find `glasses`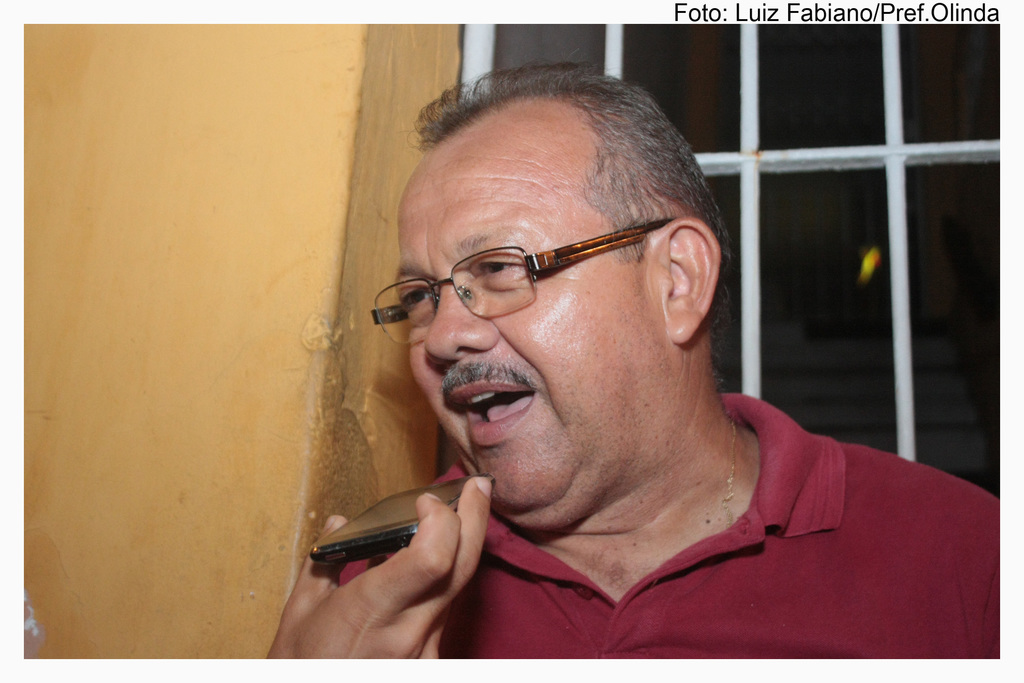
left=363, top=208, right=669, bottom=352
